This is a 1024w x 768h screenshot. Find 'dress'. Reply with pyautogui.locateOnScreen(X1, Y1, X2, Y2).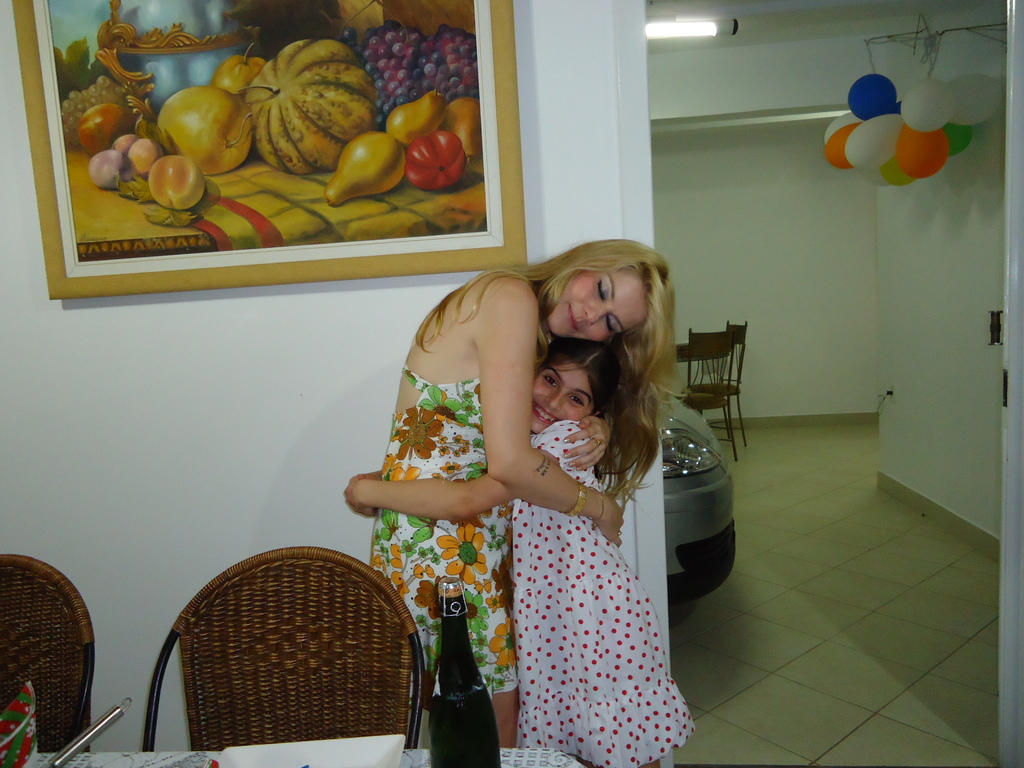
pyautogui.locateOnScreen(491, 385, 688, 759).
